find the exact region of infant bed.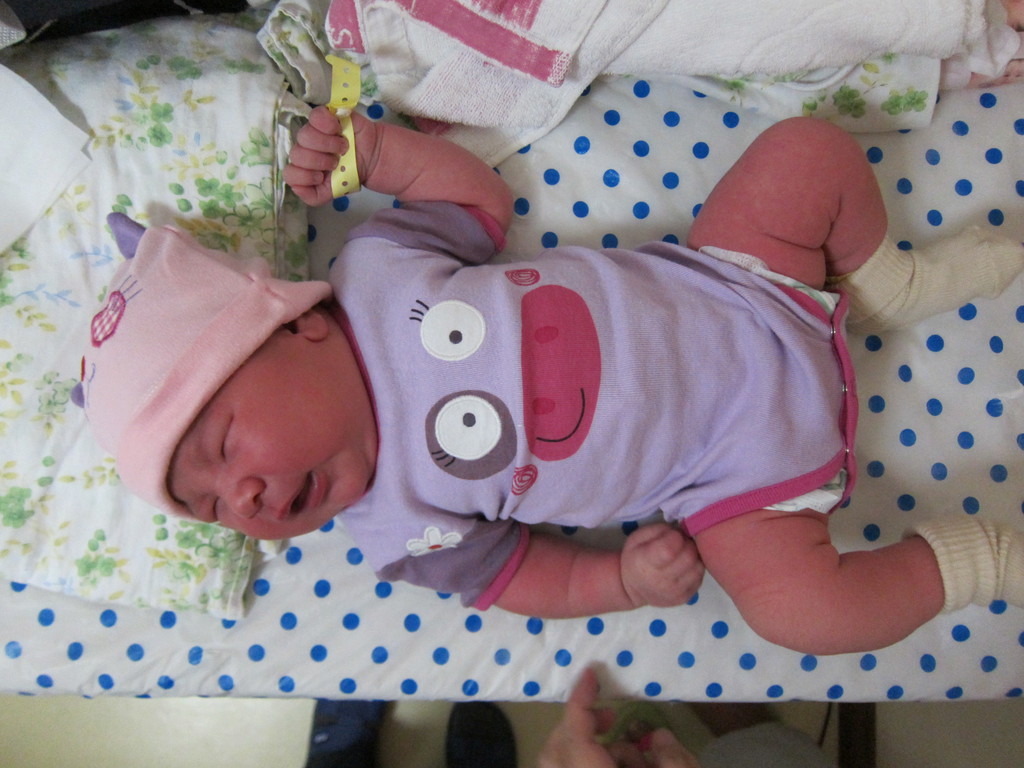
Exact region: 0, 0, 1023, 707.
